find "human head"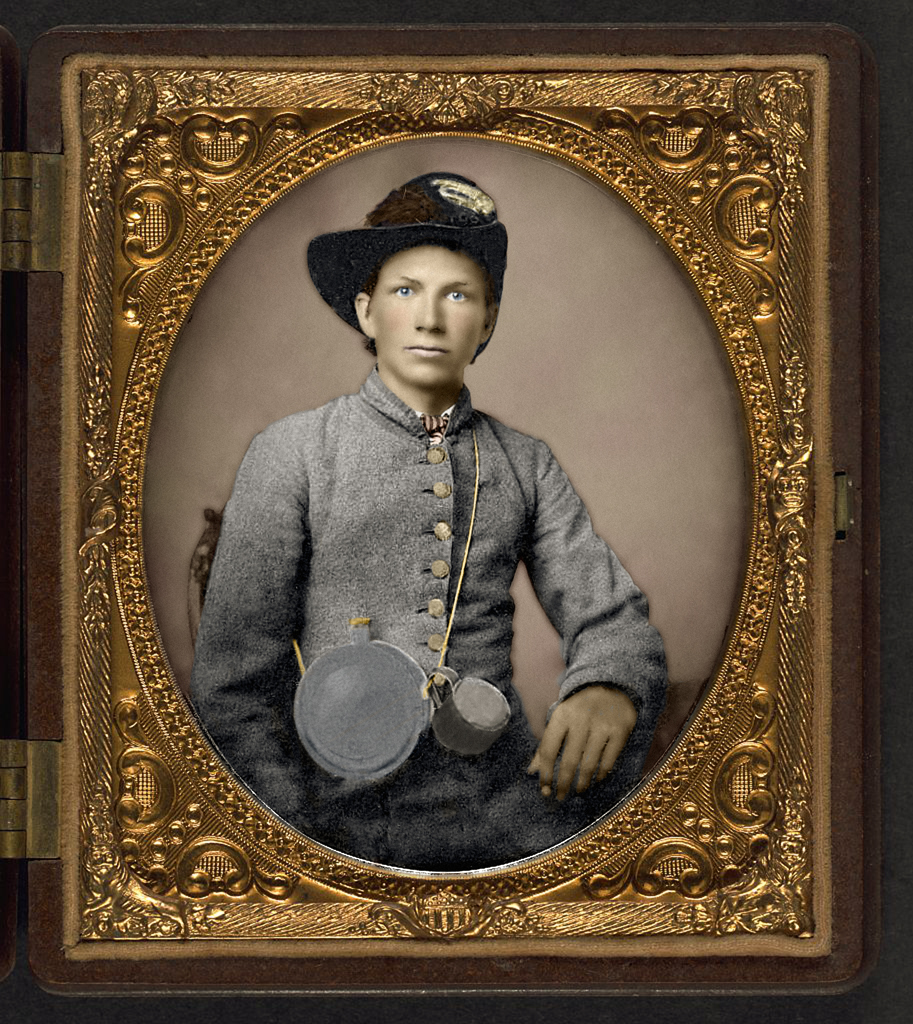
bbox(348, 202, 508, 426)
